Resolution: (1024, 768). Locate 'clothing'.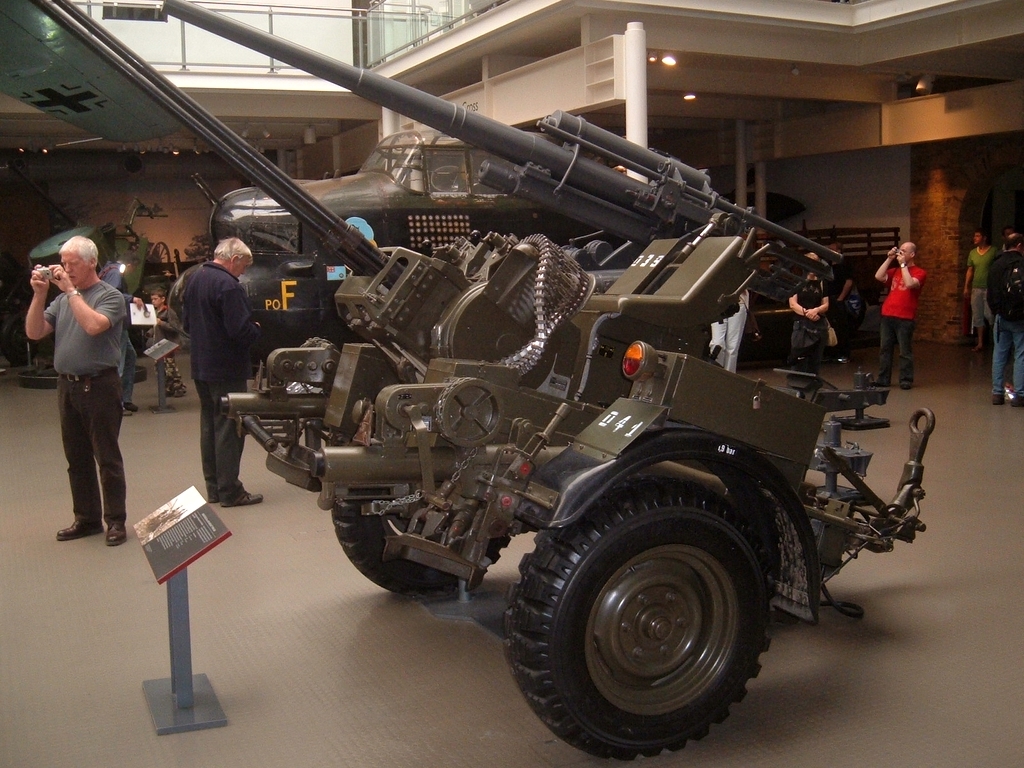
(x1=873, y1=273, x2=929, y2=386).
